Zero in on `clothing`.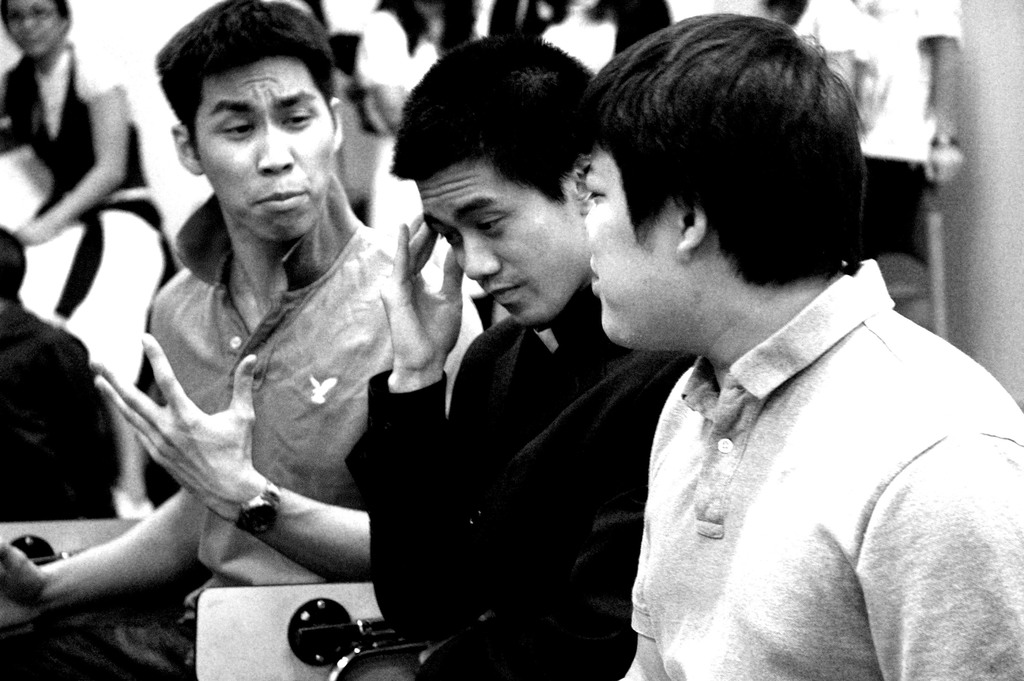
Zeroed in: 582, 256, 1020, 674.
